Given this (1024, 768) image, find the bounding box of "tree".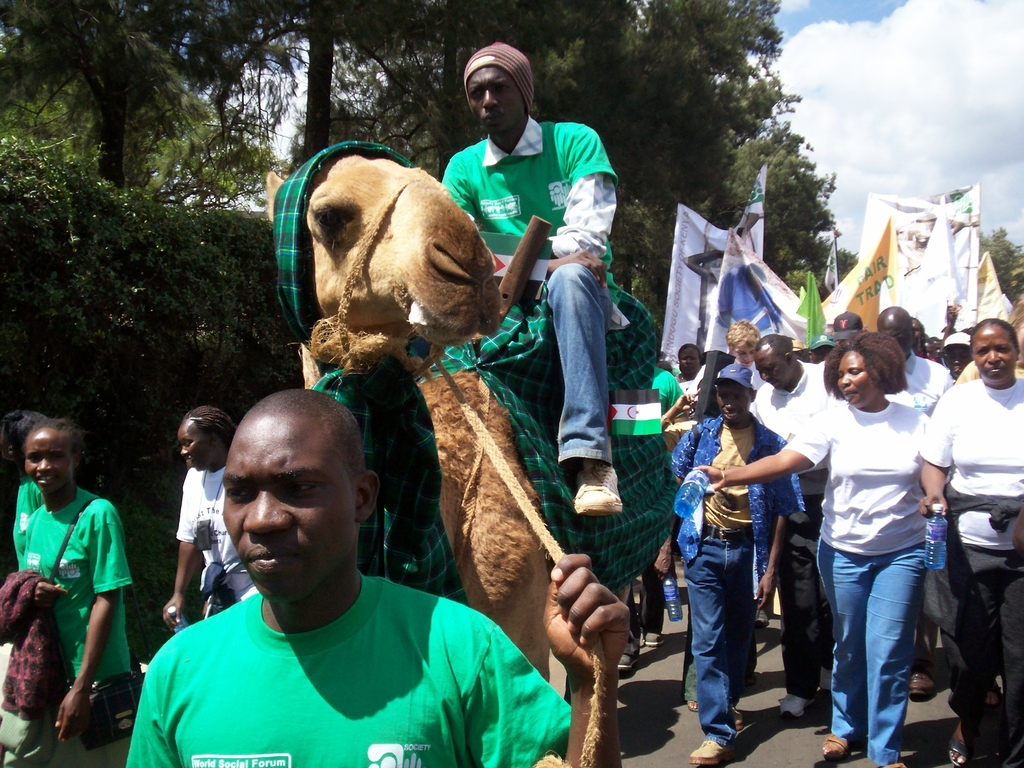
[left=2, top=0, right=301, bottom=214].
